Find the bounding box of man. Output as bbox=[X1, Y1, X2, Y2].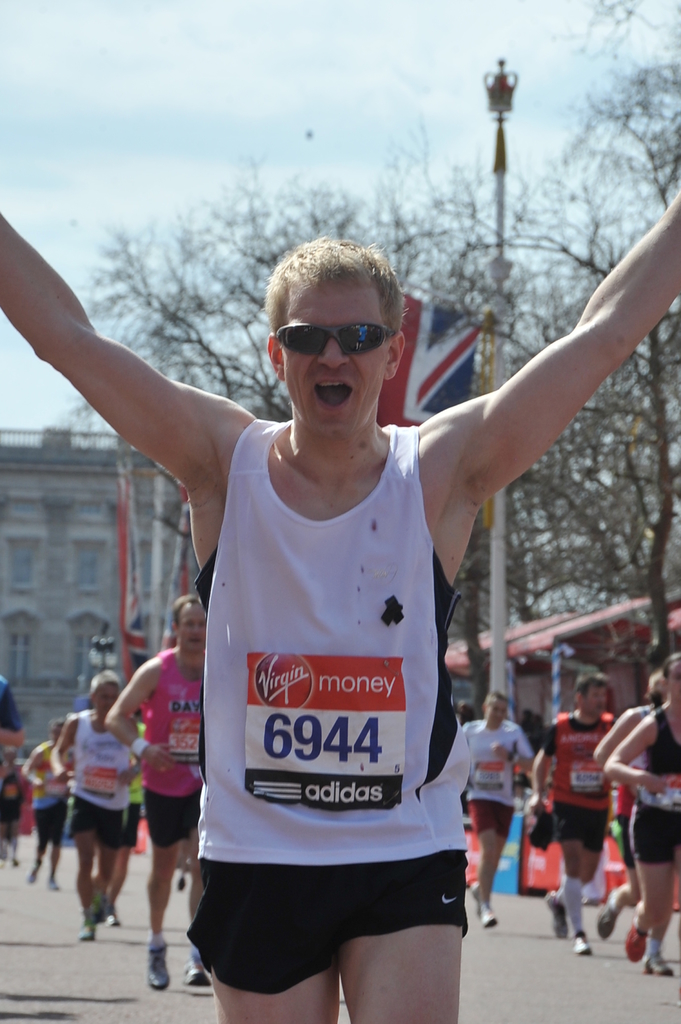
bbox=[461, 689, 538, 925].
